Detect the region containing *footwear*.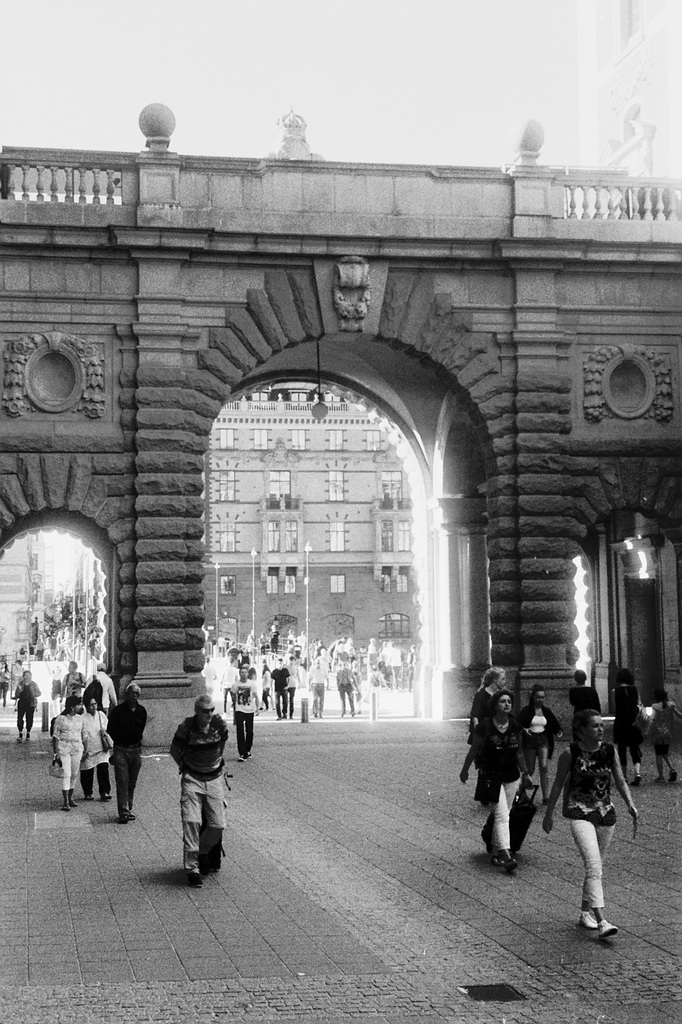
[189,870,204,890].
